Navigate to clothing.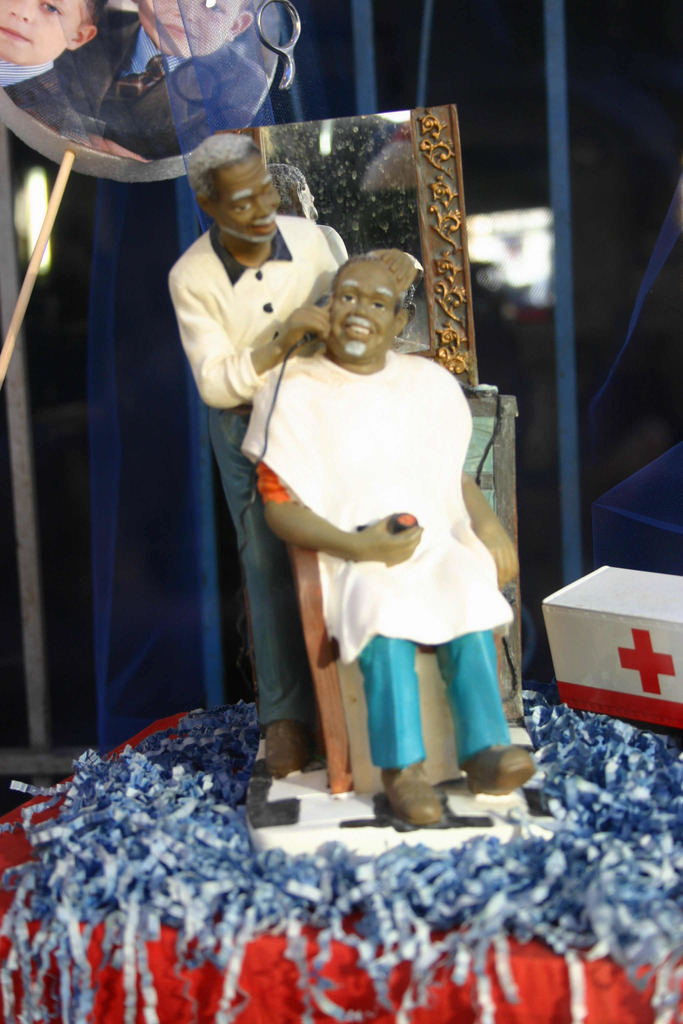
Navigation target: pyautogui.locateOnScreen(166, 211, 343, 732).
